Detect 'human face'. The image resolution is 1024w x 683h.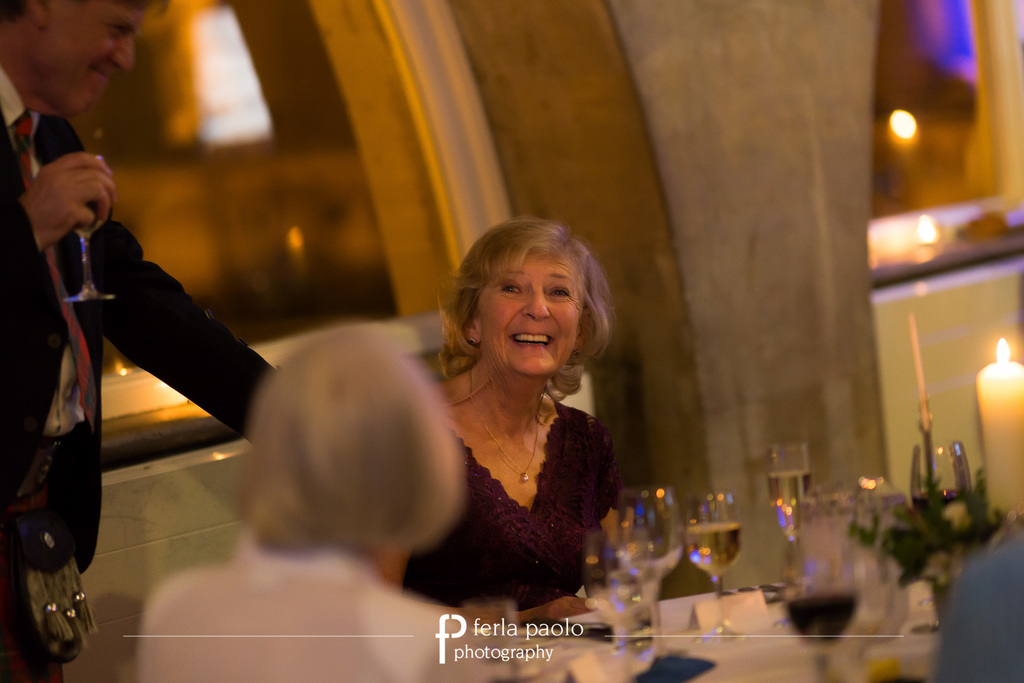
x1=476, y1=248, x2=584, y2=379.
